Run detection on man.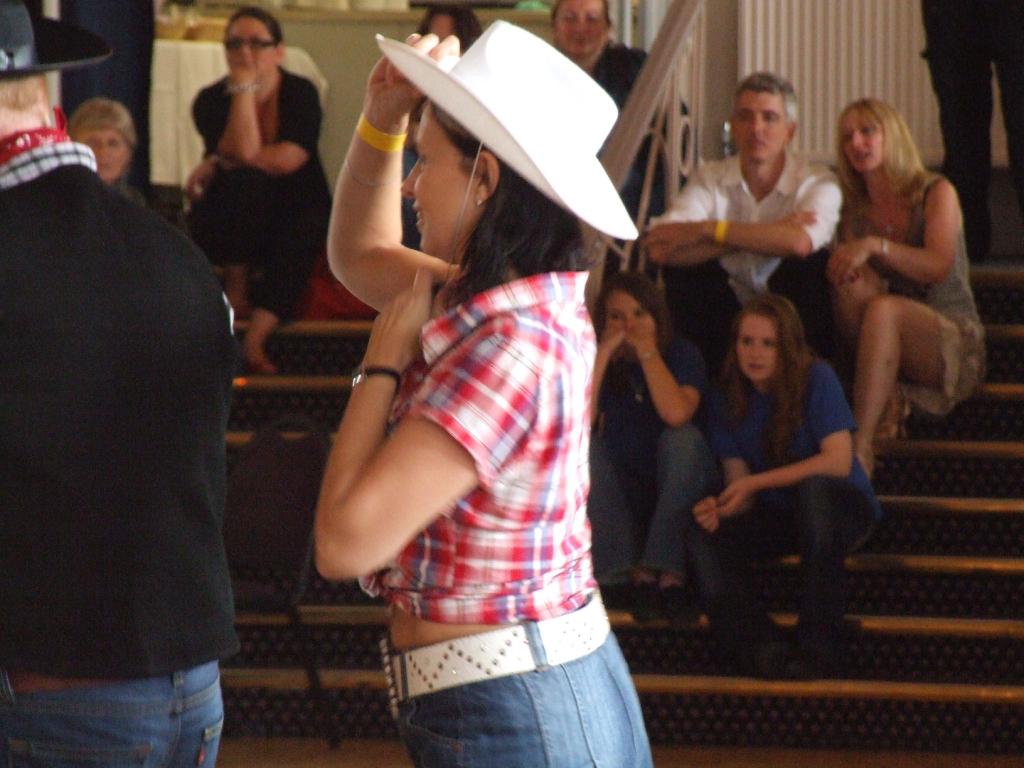
Result: (646,71,849,381).
